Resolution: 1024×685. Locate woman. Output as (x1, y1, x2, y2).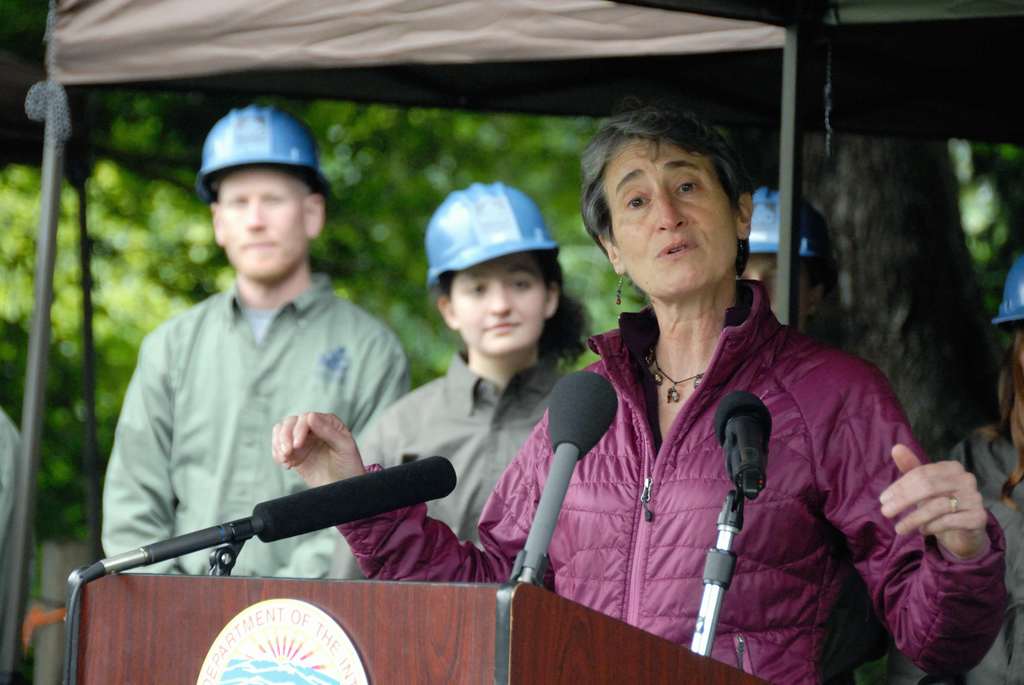
(270, 180, 594, 576).
